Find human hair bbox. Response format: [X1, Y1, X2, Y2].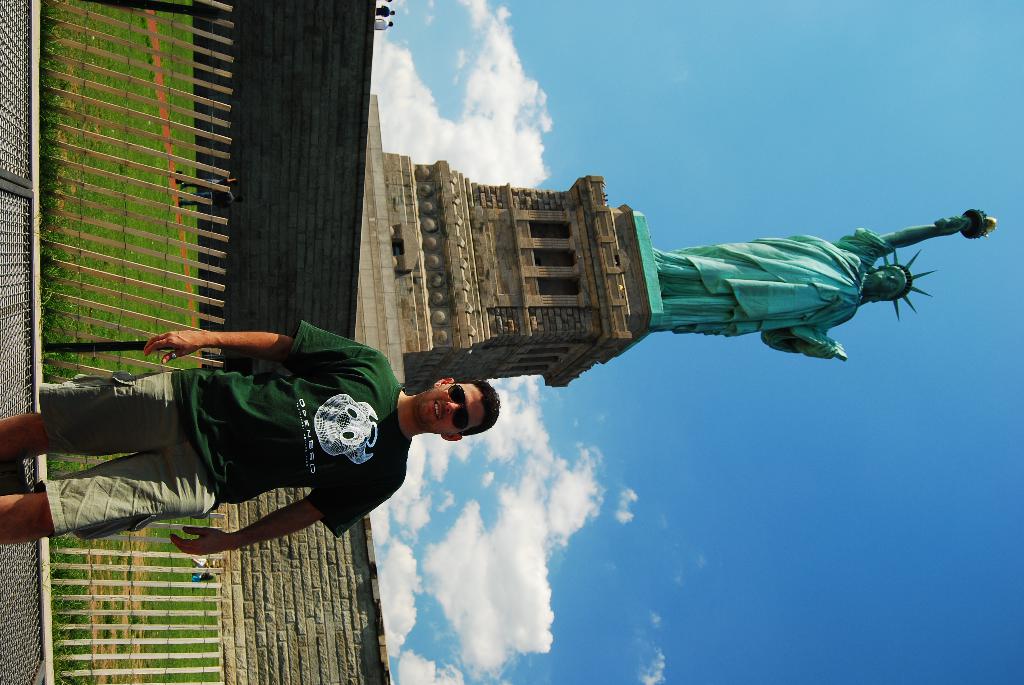
[454, 378, 502, 435].
